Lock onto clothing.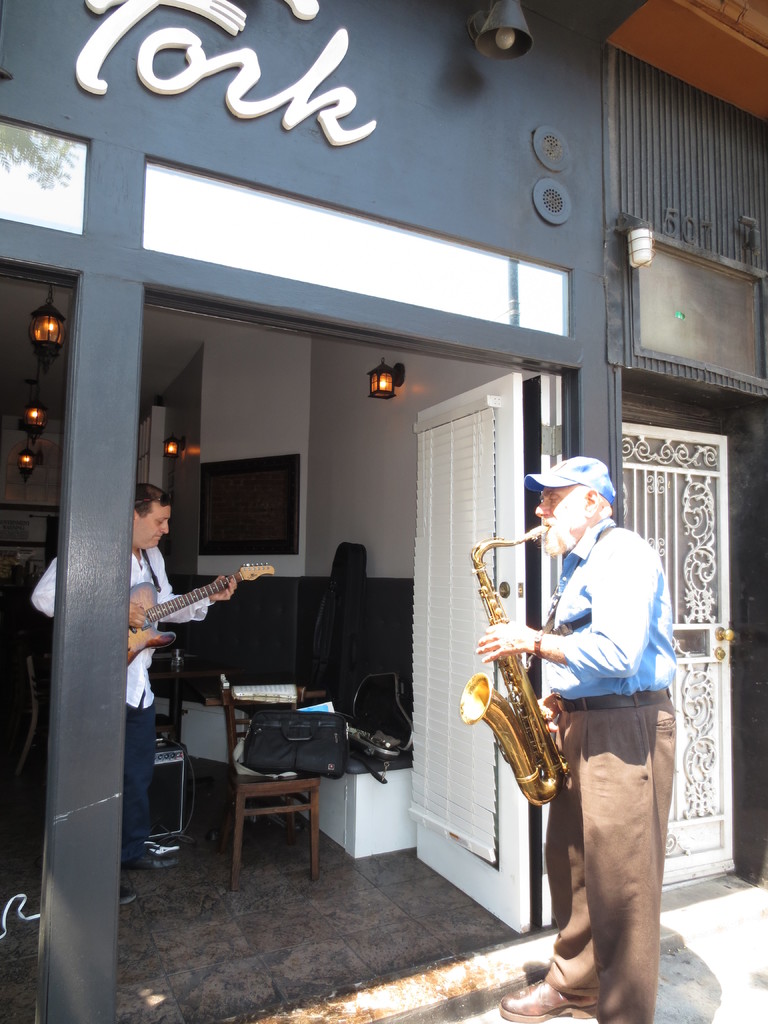
Locked: rect(541, 509, 678, 1023).
